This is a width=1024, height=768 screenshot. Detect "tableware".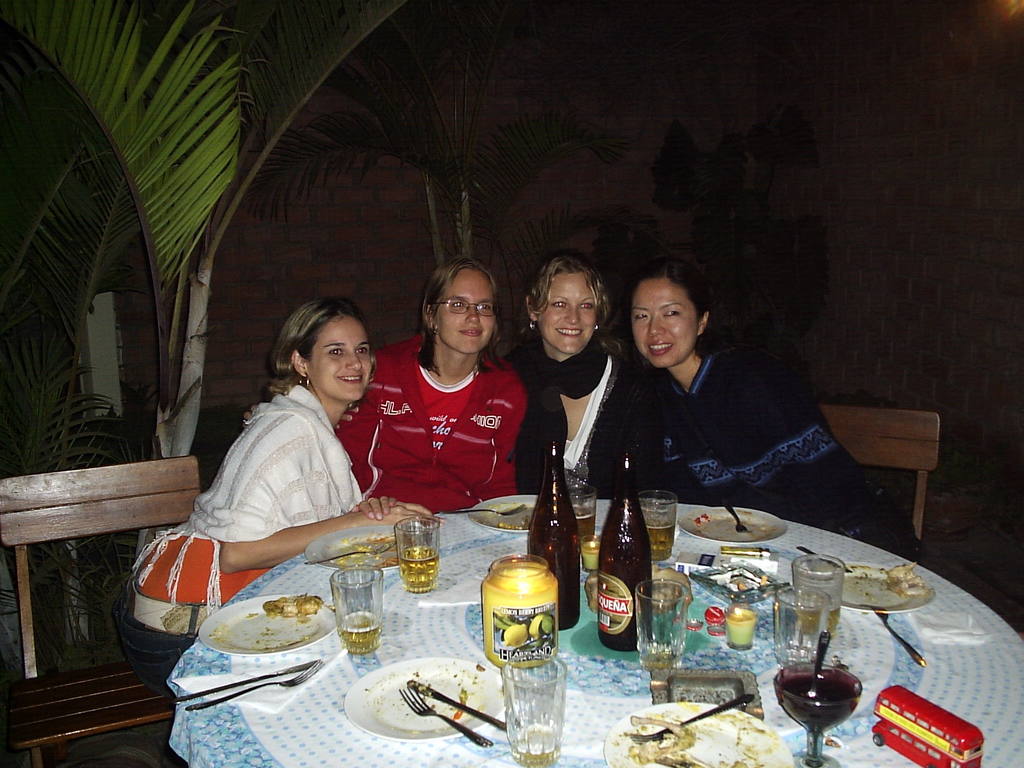
307/541/394/561.
